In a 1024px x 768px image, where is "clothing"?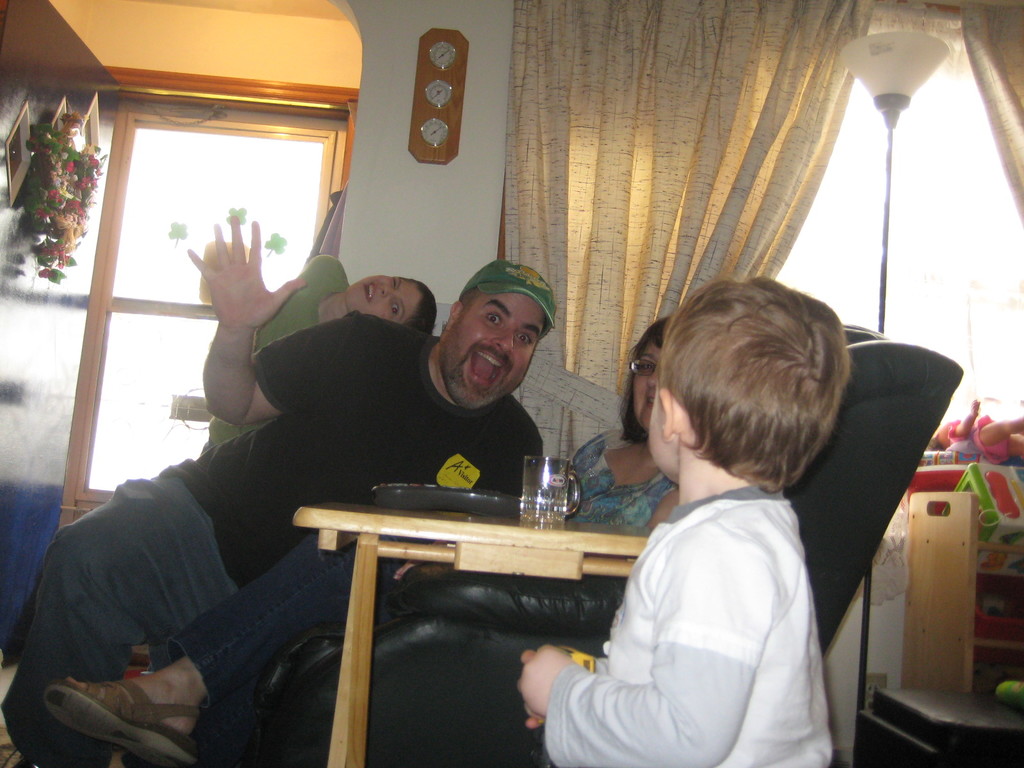
l=0, t=312, r=547, b=767.
